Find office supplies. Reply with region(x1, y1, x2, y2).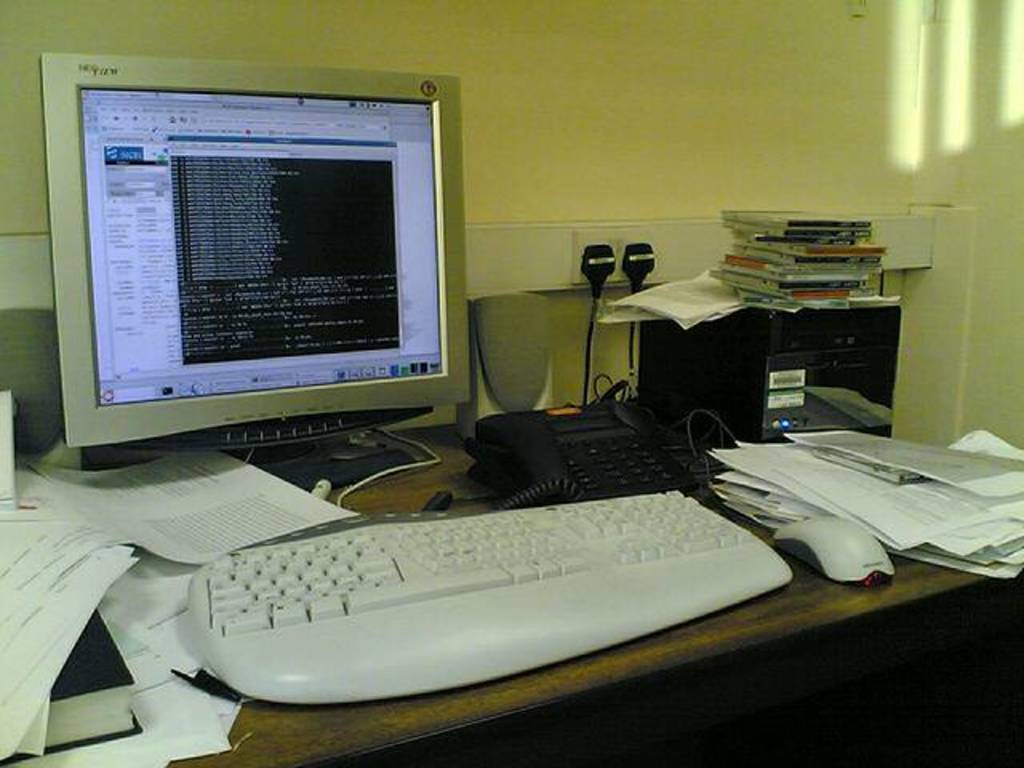
region(640, 296, 890, 429).
